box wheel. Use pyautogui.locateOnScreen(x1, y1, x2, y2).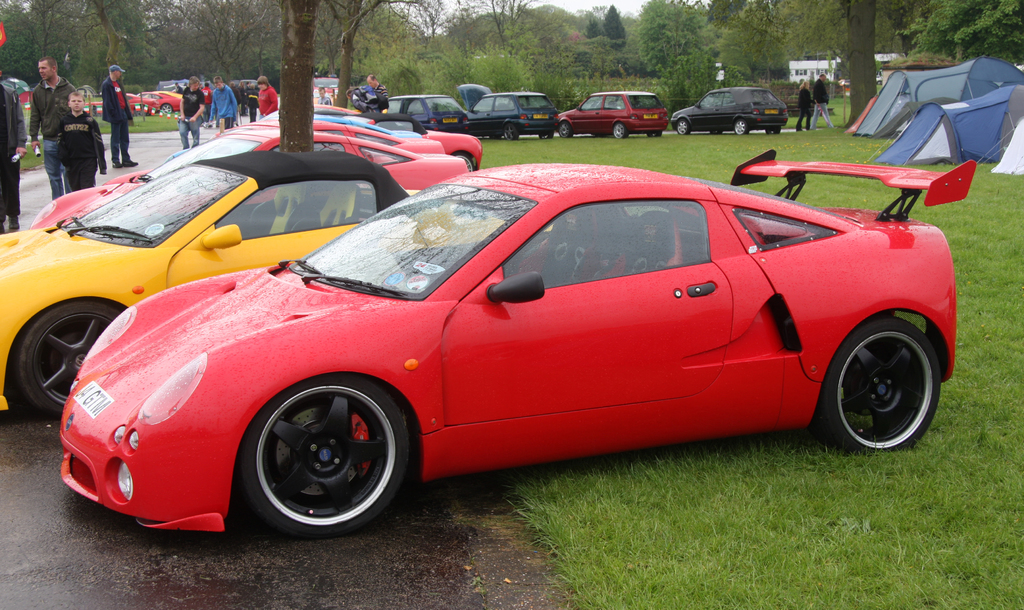
pyautogui.locateOnScreen(159, 101, 173, 119).
